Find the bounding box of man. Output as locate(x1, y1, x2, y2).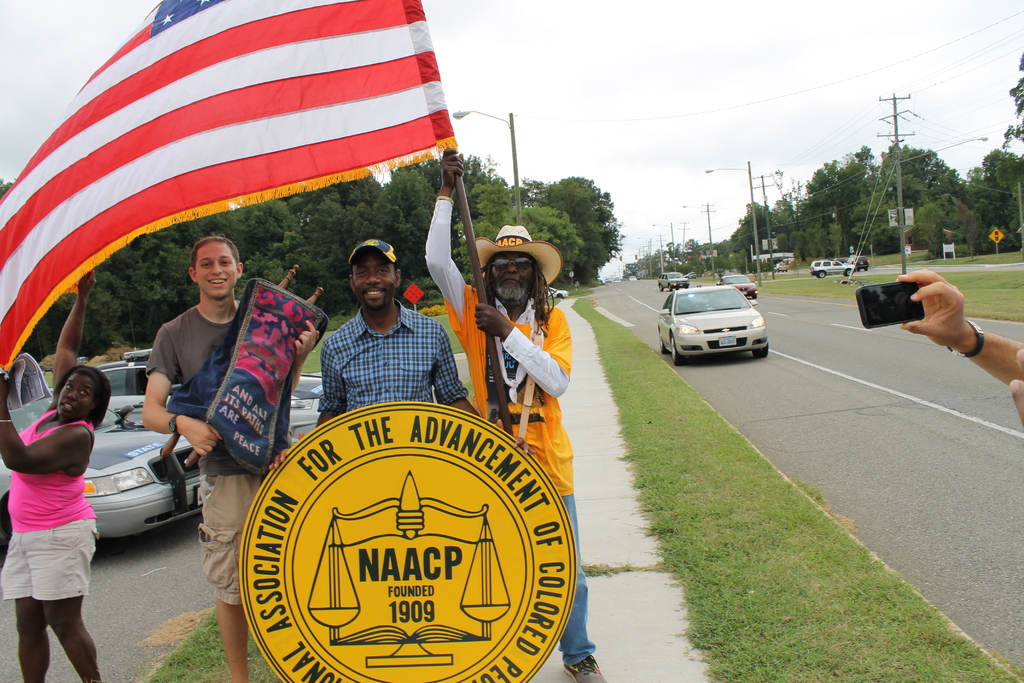
locate(426, 143, 600, 682).
